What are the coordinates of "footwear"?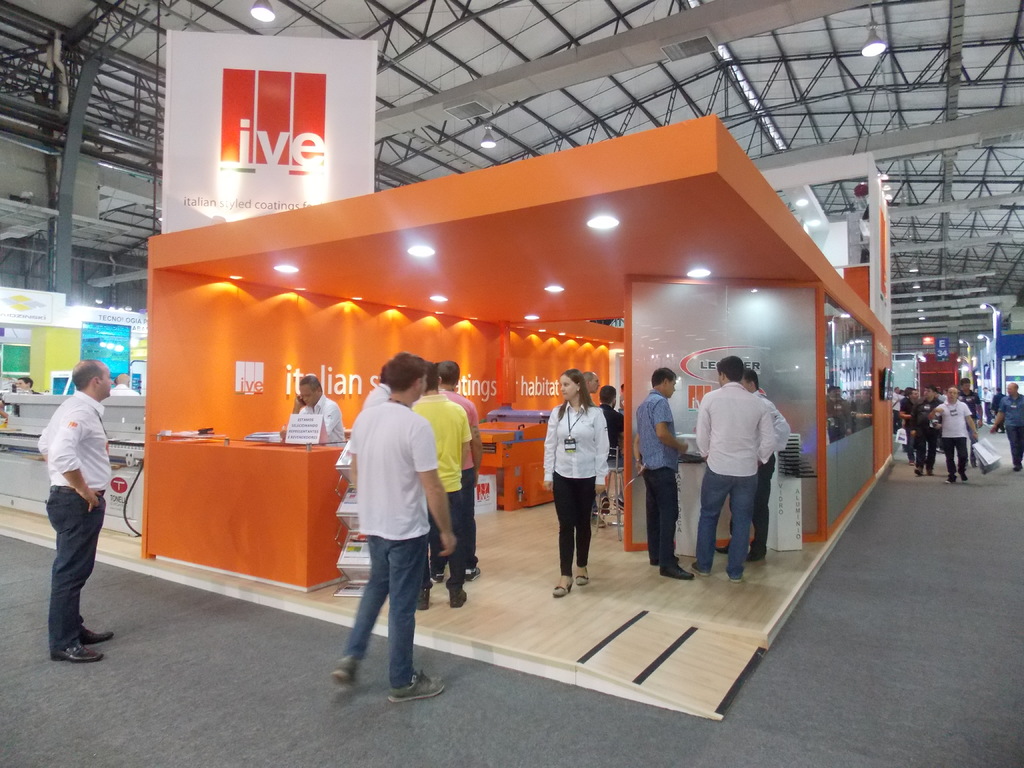
locate(714, 542, 731, 556).
